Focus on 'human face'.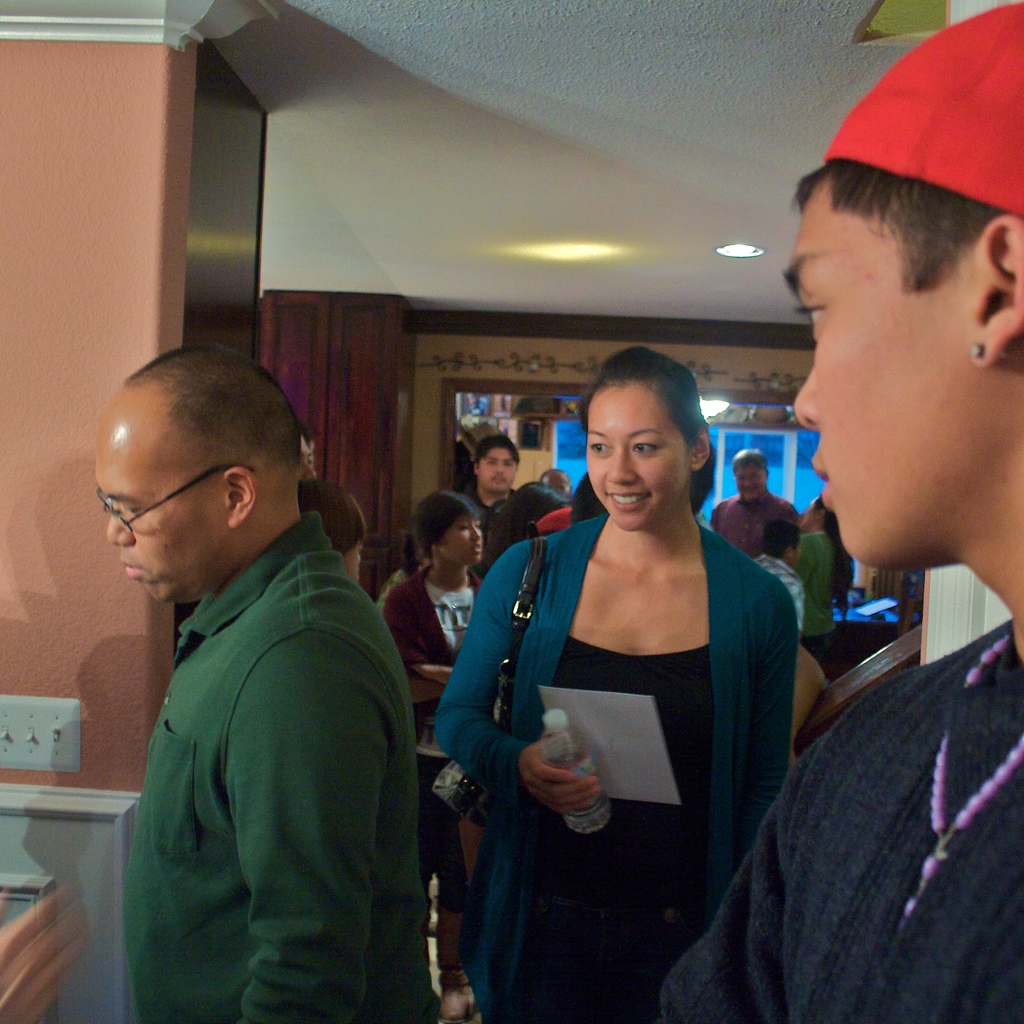
Focused at [x1=735, y1=464, x2=765, y2=499].
